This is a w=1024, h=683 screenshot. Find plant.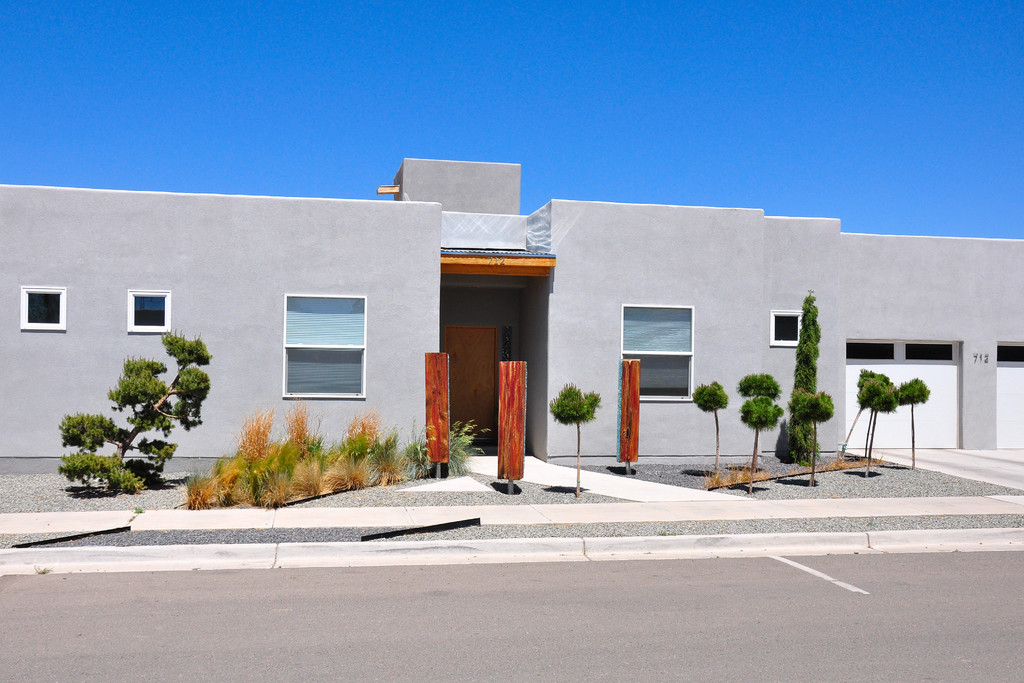
Bounding box: <bbox>892, 372, 929, 467</bbox>.
